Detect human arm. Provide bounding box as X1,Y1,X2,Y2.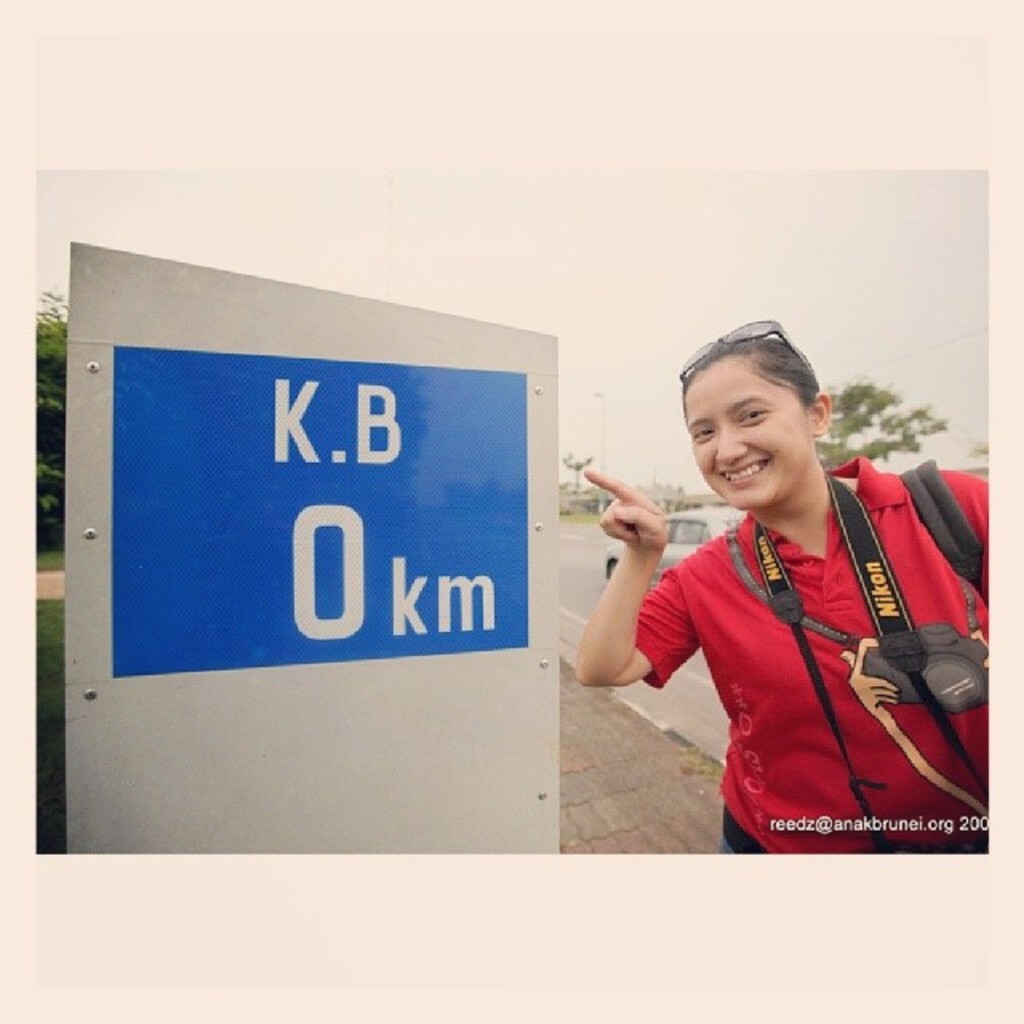
584,474,720,723.
